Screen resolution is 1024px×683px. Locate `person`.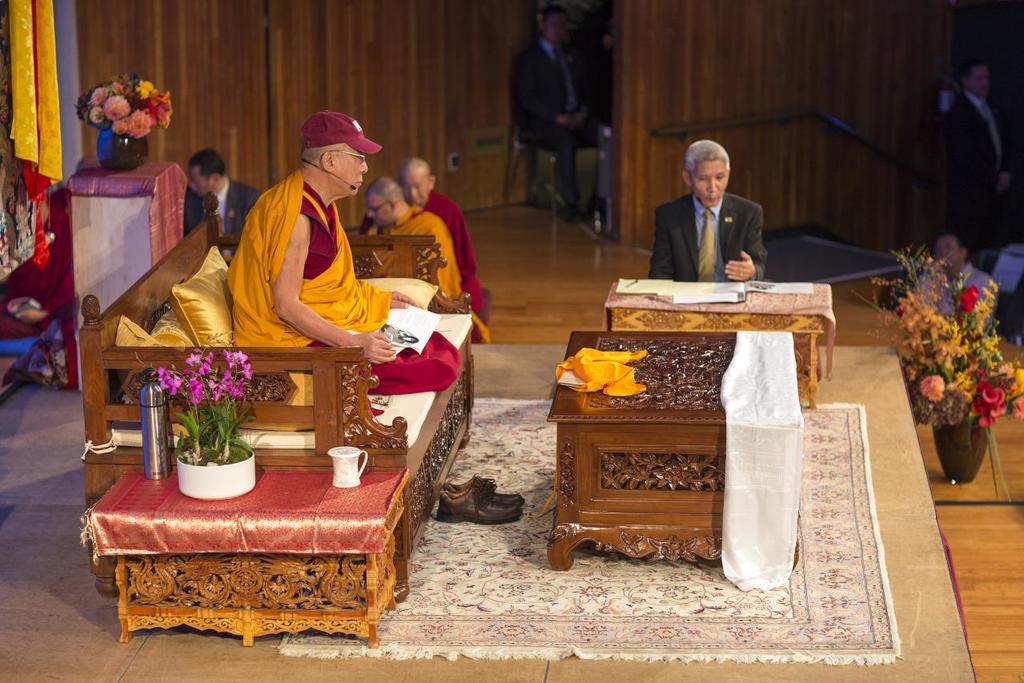
931:58:1017:246.
